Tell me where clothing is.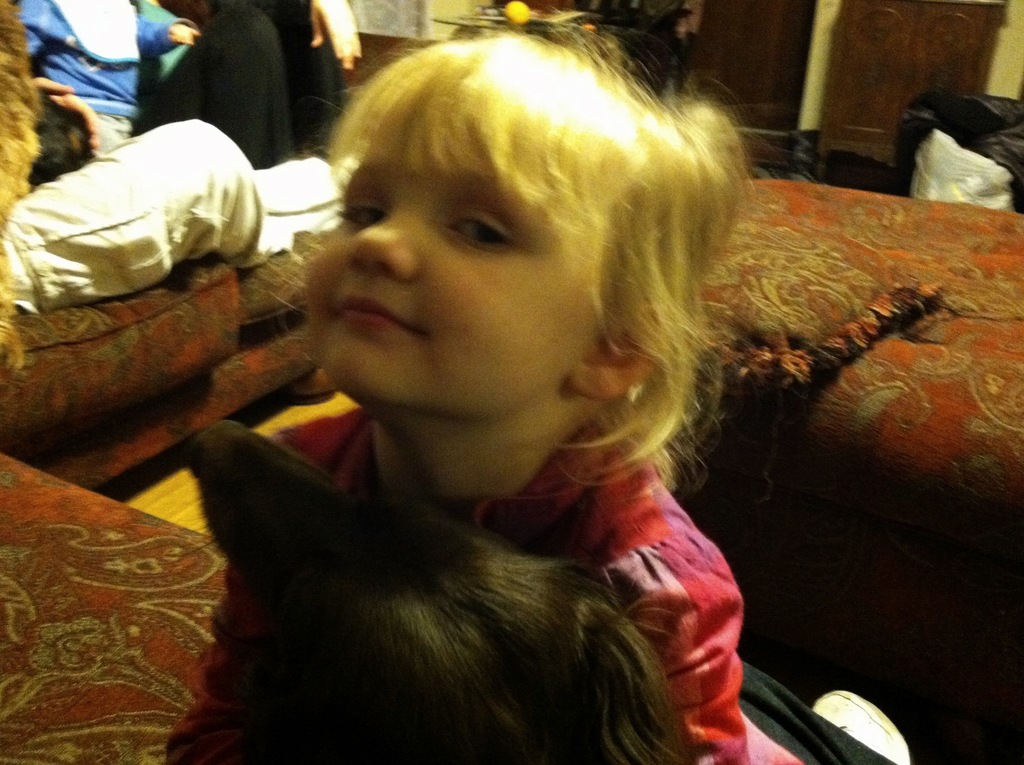
clothing is at crop(15, 2, 345, 141).
